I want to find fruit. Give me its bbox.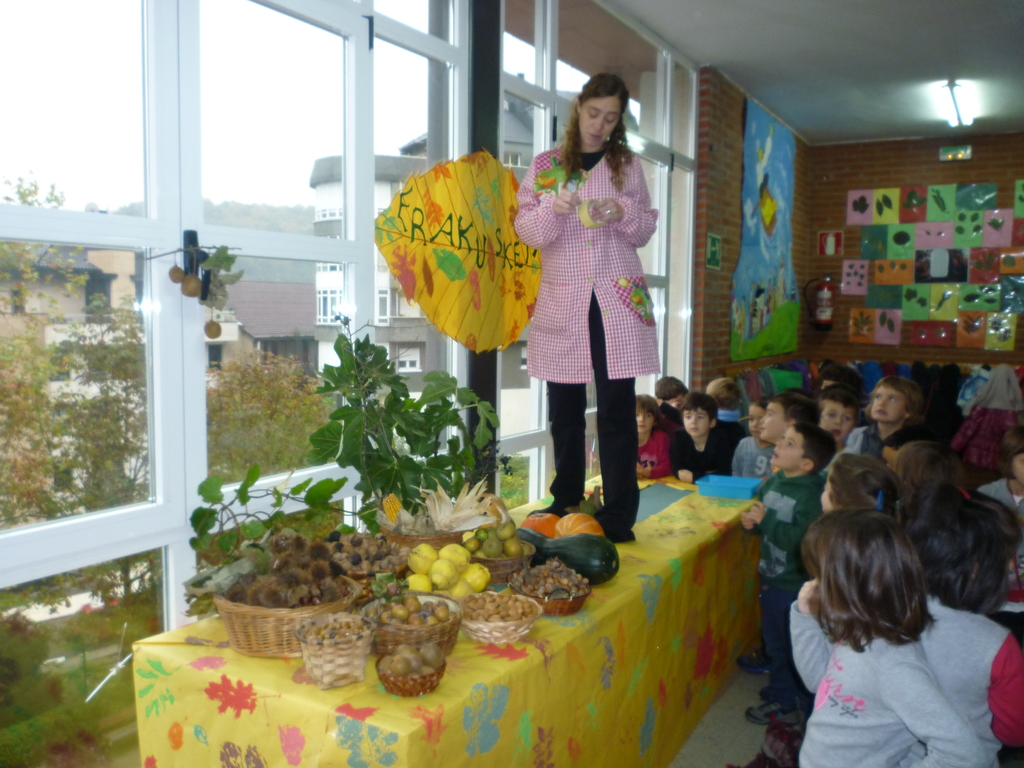
Rect(383, 493, 404, 526).
